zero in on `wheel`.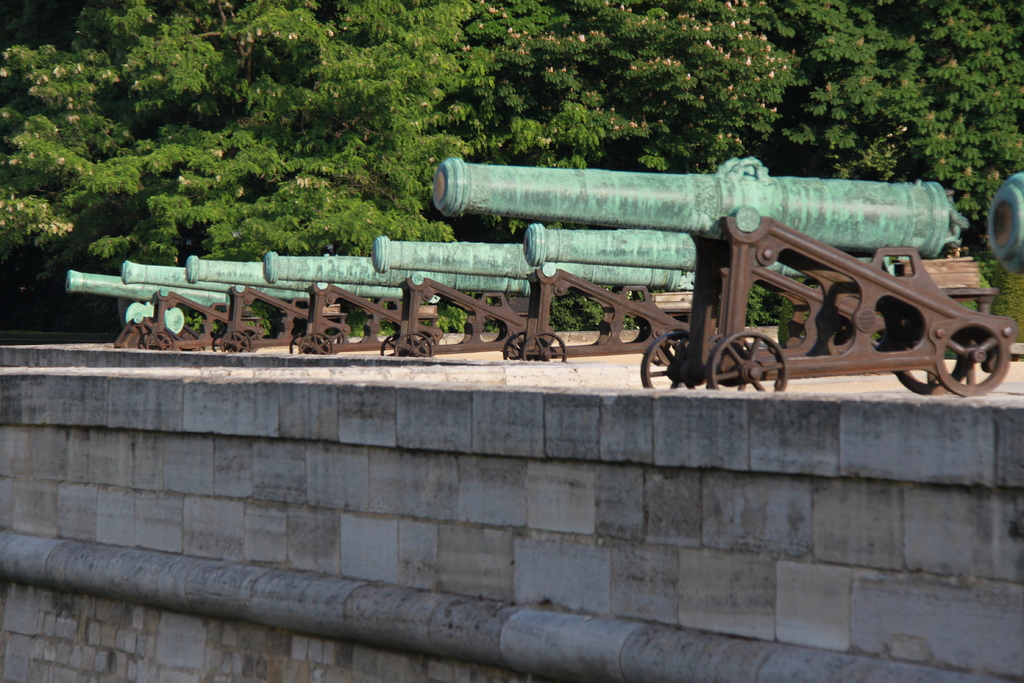
Zeroed in: (397,334,433,356).
